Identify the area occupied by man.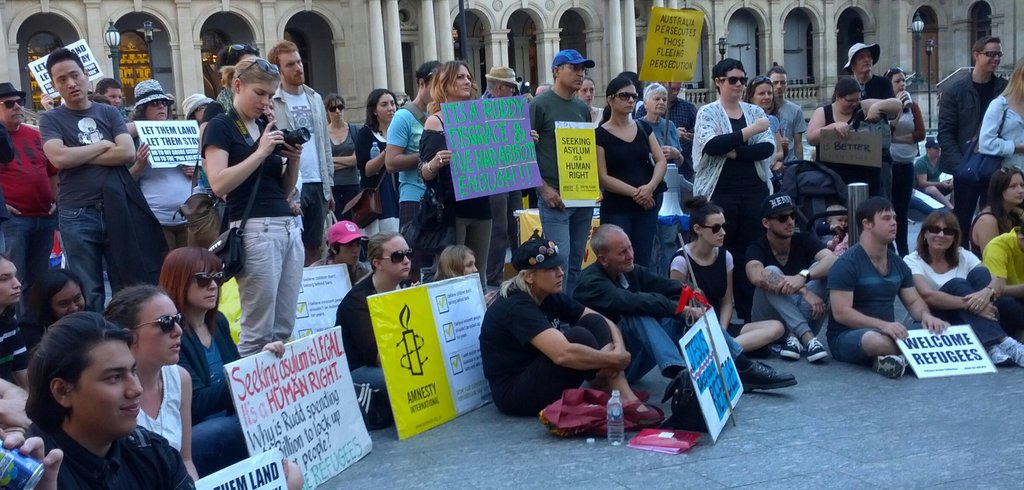
Area: 388/65/440/246.
